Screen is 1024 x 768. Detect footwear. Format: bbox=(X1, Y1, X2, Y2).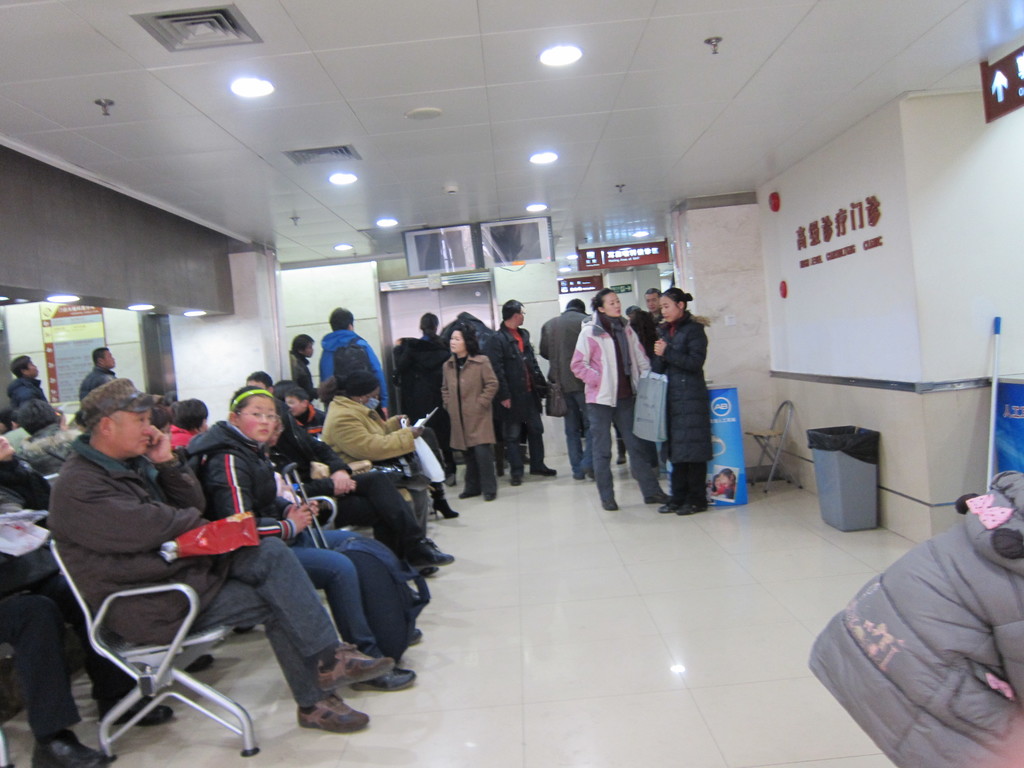
bbox=(514, 466, 525, 486).
